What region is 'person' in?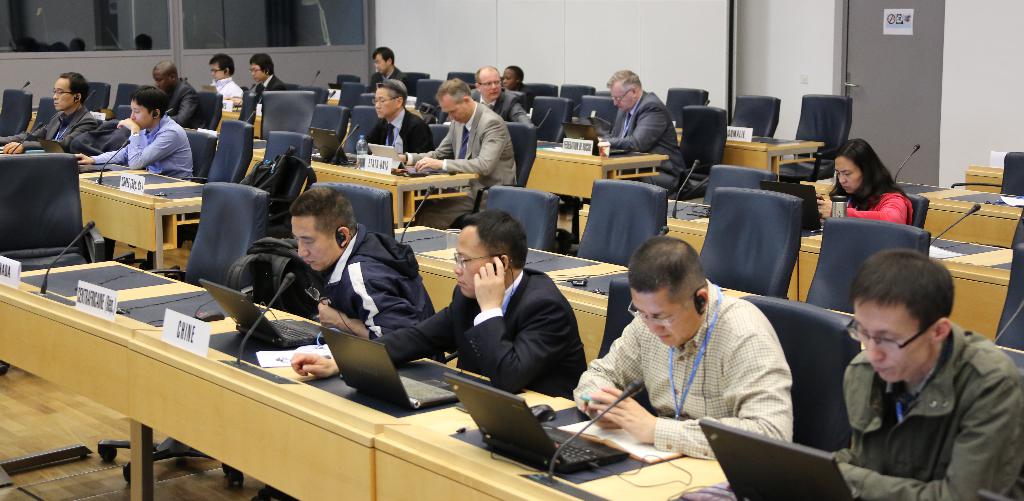
box=[152, 64, 199, 139].
